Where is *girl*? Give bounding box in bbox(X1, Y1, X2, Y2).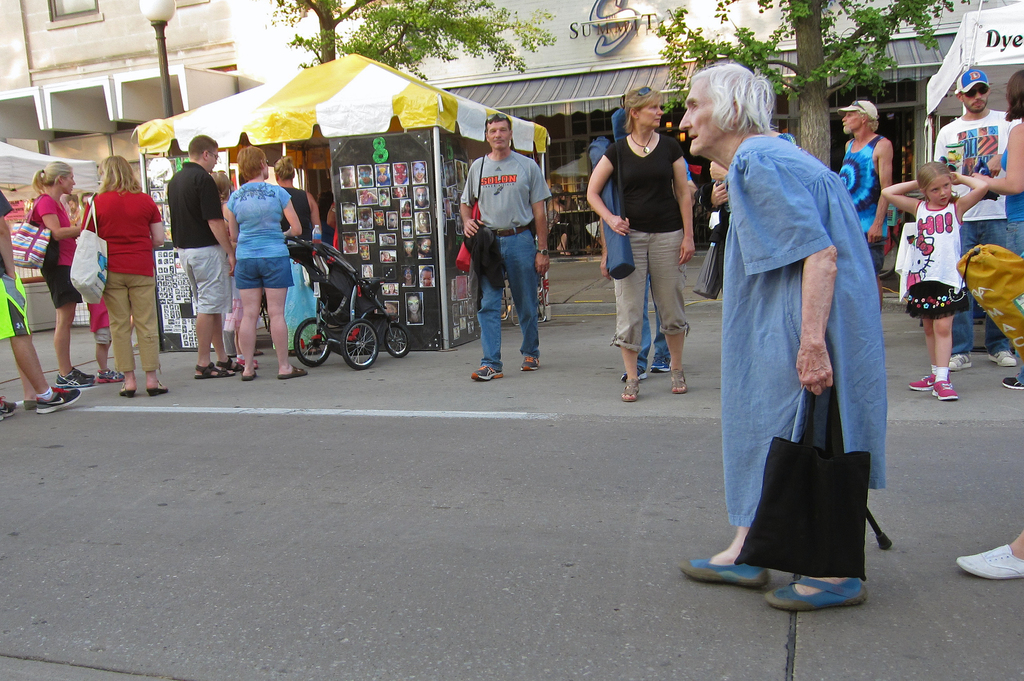
bbox(888, 166, 992, 402).
